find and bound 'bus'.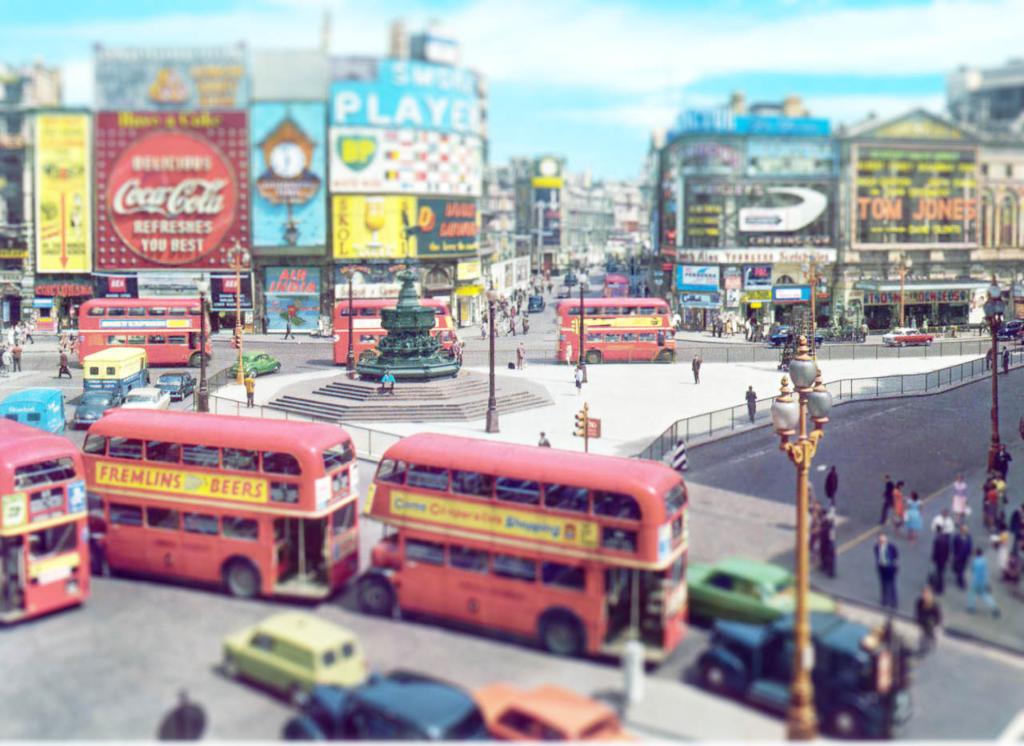
Bound: x1=78, y1=405, x2=366, y2=594.
